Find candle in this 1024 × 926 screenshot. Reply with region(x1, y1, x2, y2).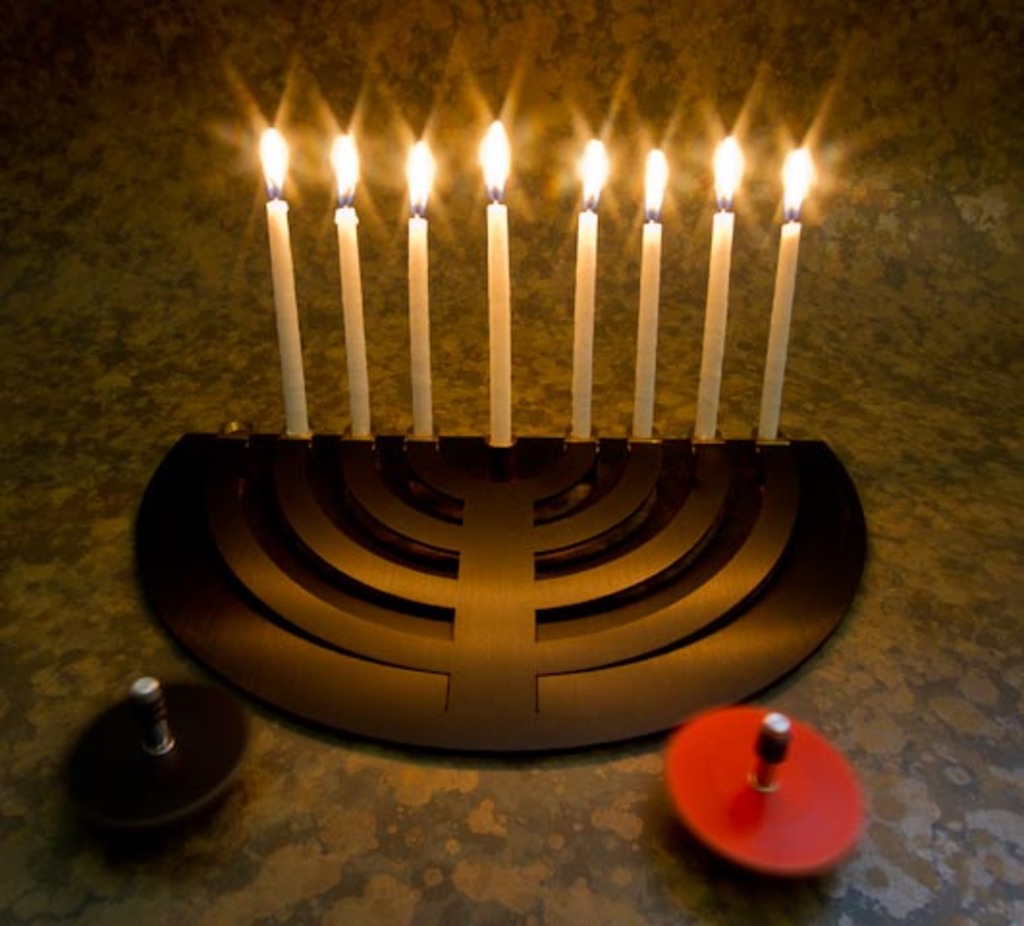
region(577, 139, 607, 432).
